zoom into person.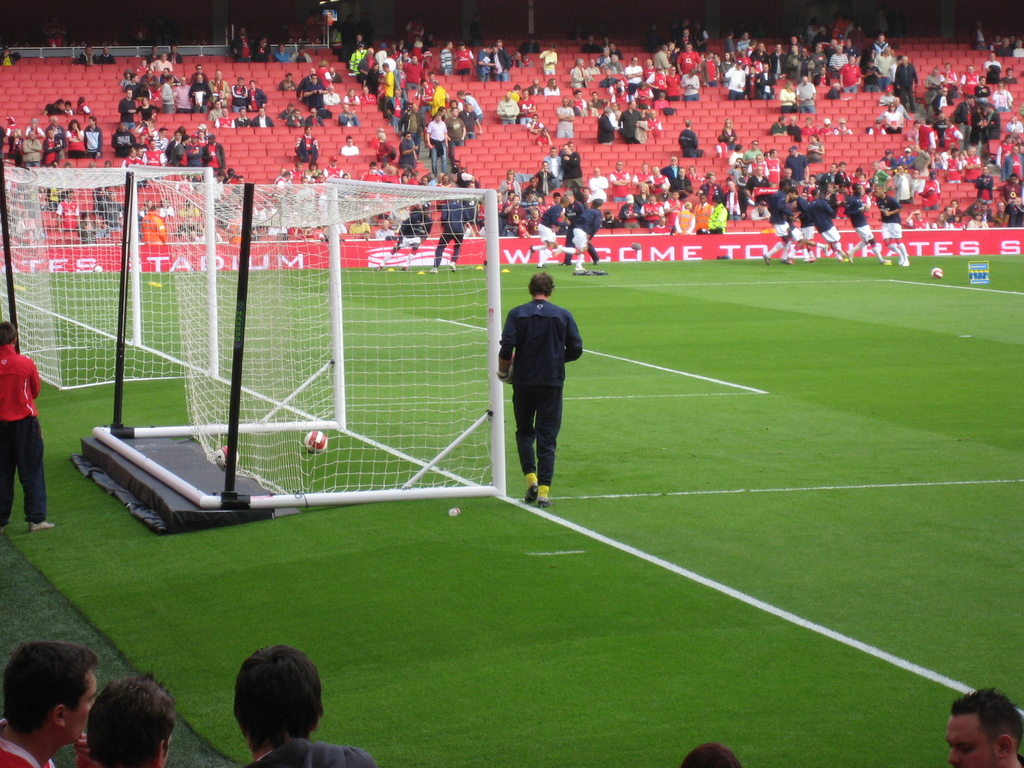
Zoom target: <region>92, 669, 184, 767</region>.
